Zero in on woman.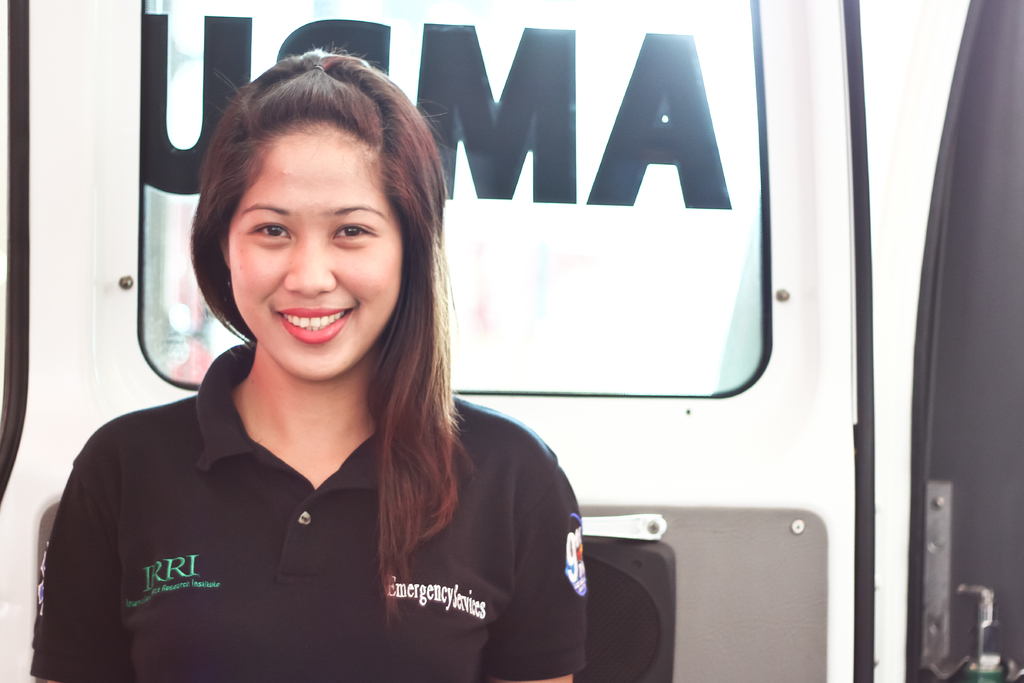
Zeroed in: pyautogui.locateOnScreen(97, 94, 652, 676).
